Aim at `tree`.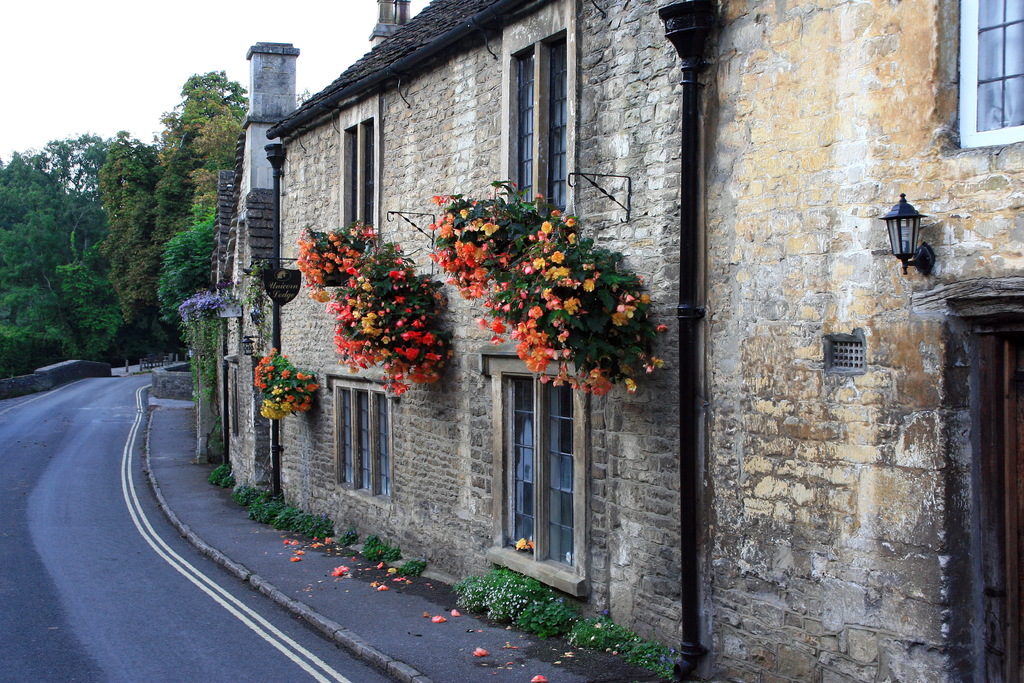
Aimed at 0 140 77 369.
